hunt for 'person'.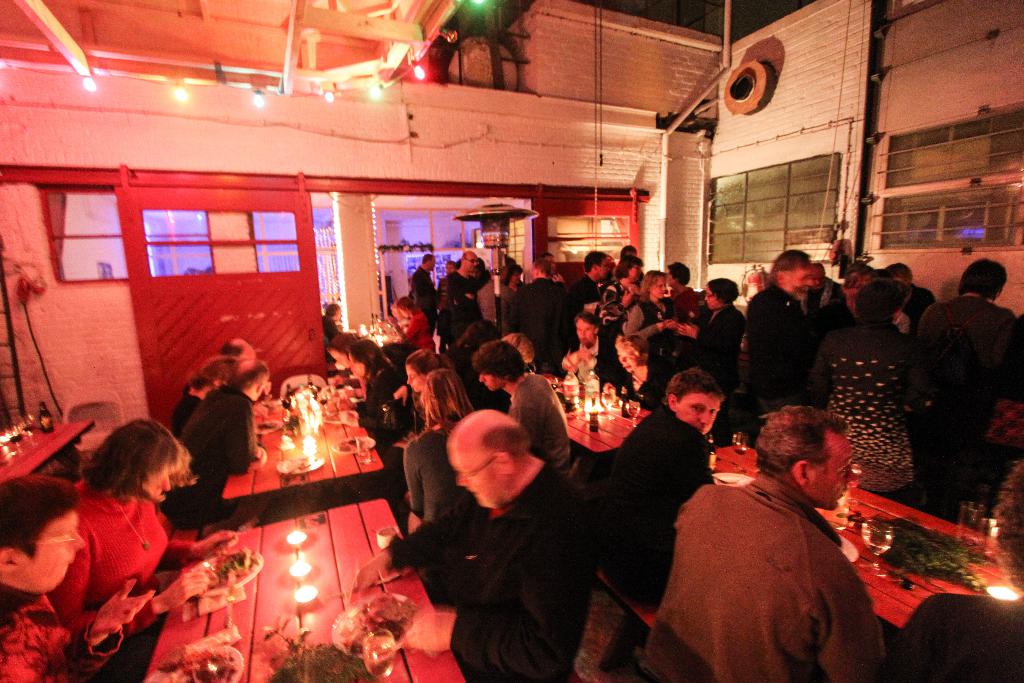
Hunted down at 745:250:820:395.
